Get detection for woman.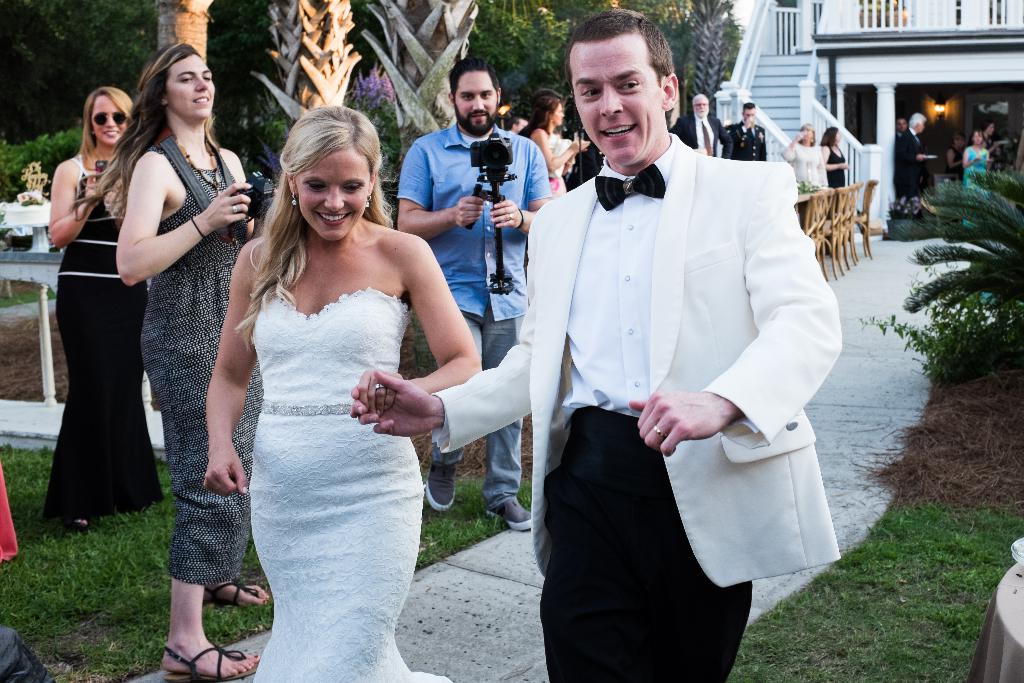
Detection: x1=960, y1=128, x2=989, y2=222.
